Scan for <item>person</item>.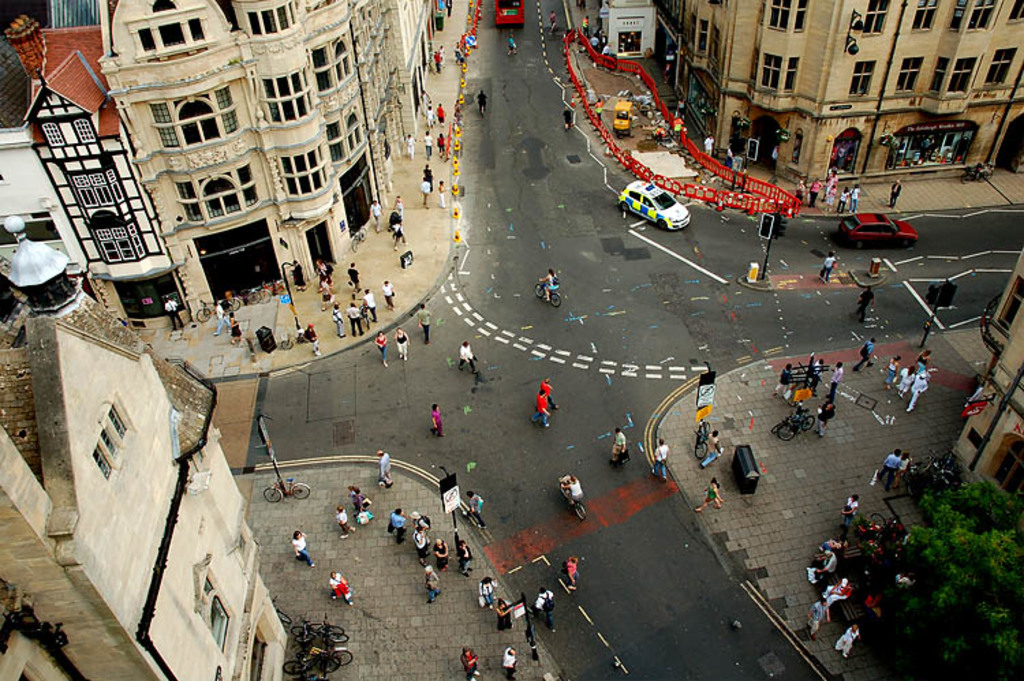
Scan result: Rect(427, 534, 453, 576).
